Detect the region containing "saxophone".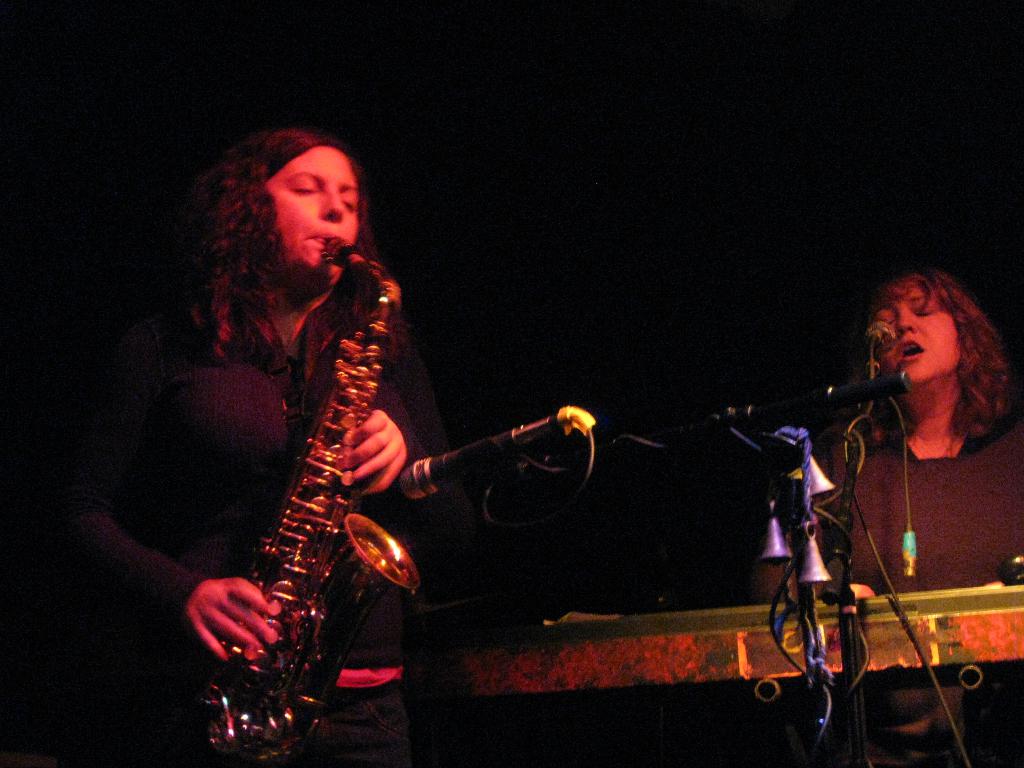
196:236:424:767.
